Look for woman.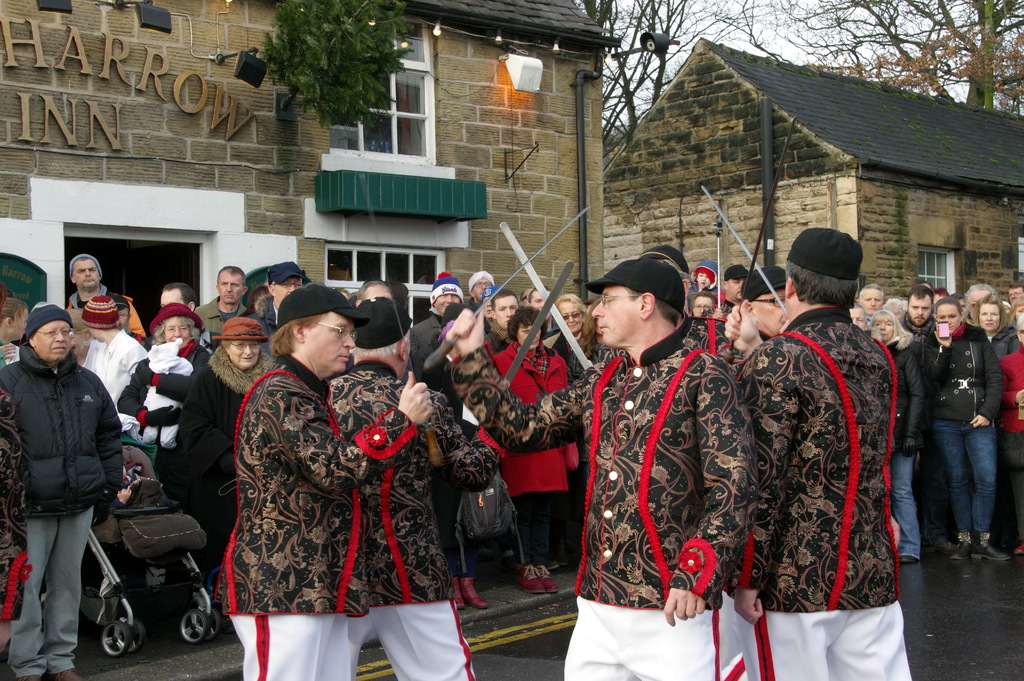
Found: select_region(494, 304, 584, 594).
